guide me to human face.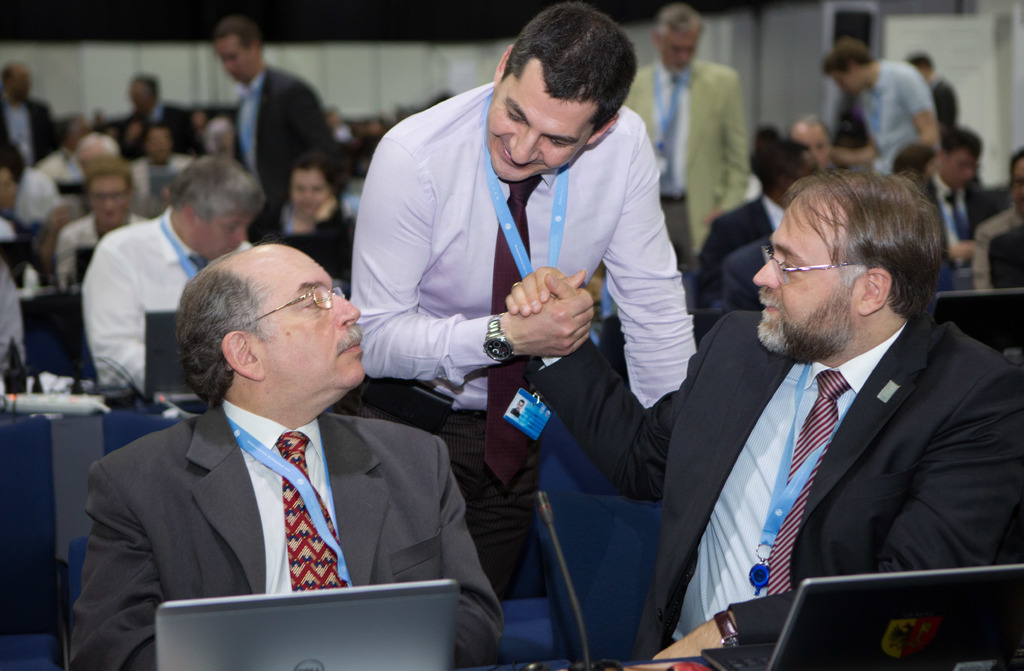
Guidance: bbox=(92, 172, 129, 227).
